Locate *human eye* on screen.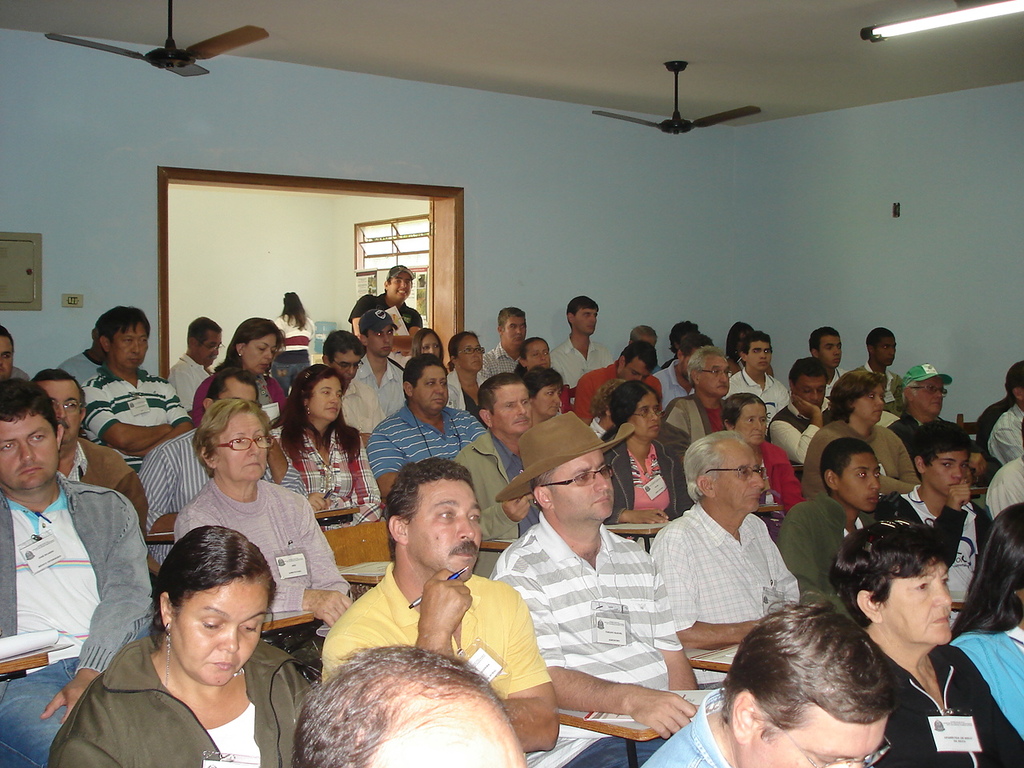
On screen at {"x1": 818, "y1": 386, "x2": 826, "y2": 395}.
